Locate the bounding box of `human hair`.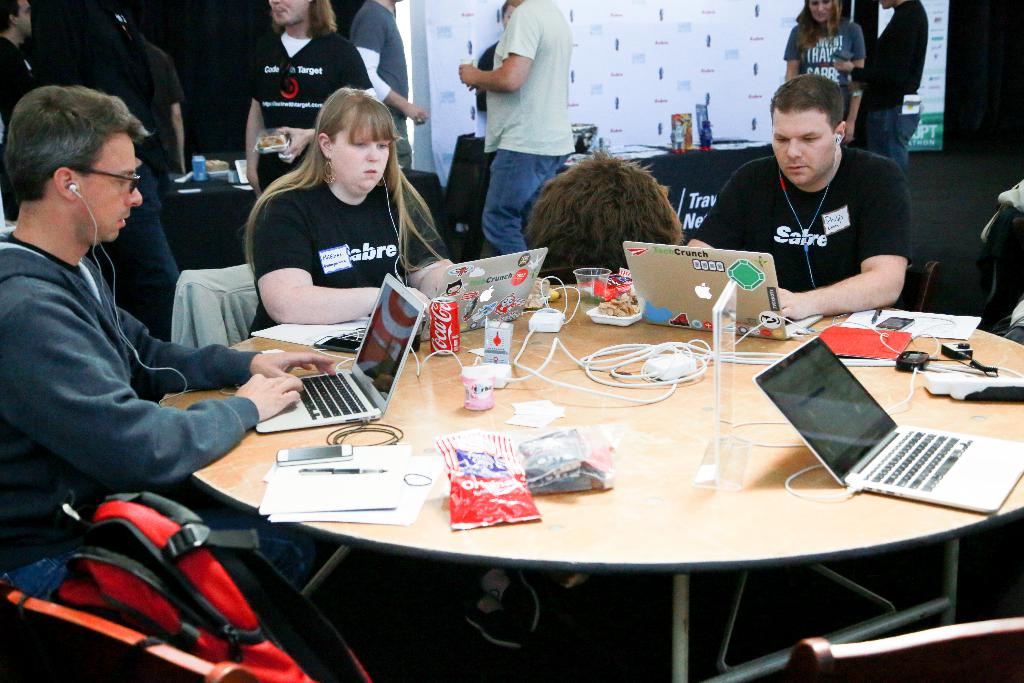
Bounding box: bbox=[235, 83, 458, 288].
